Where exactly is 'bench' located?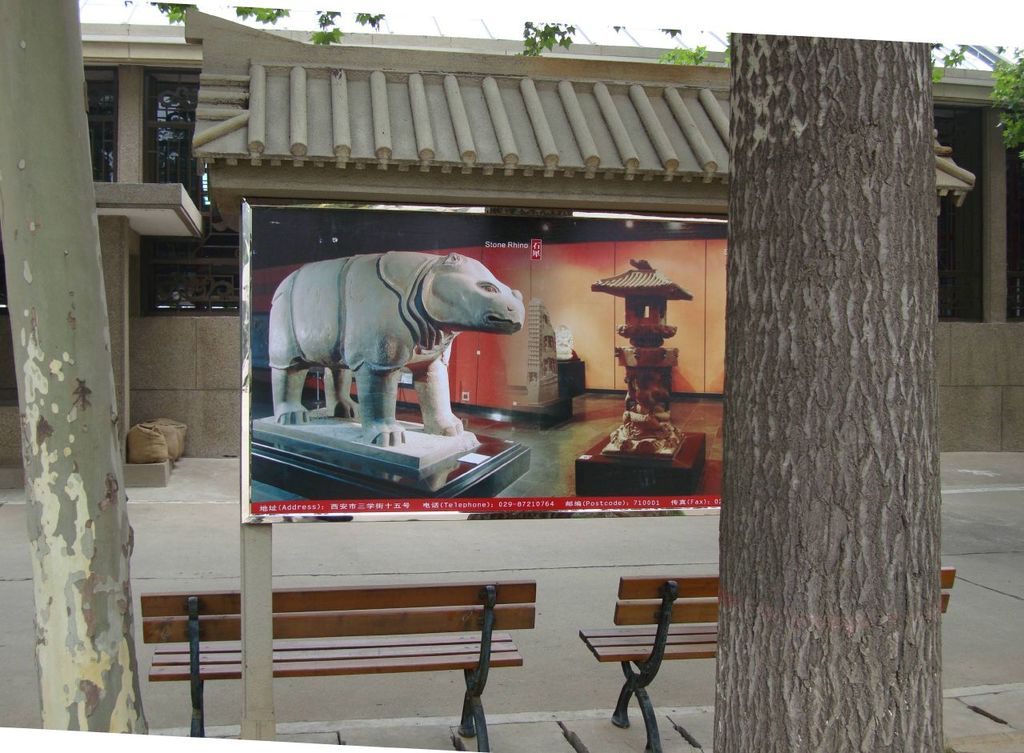
Its bounding box is region(575, 565, 958, 752).
